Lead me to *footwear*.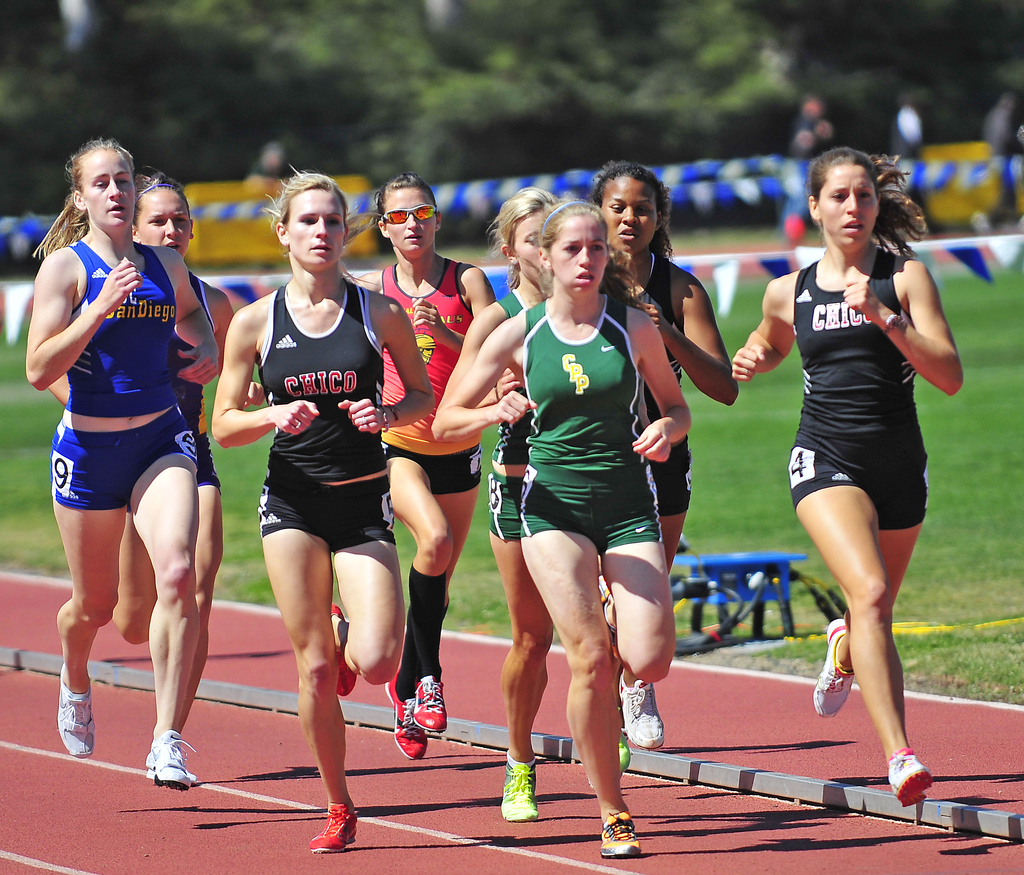
Lead to (316,805,360,856).
